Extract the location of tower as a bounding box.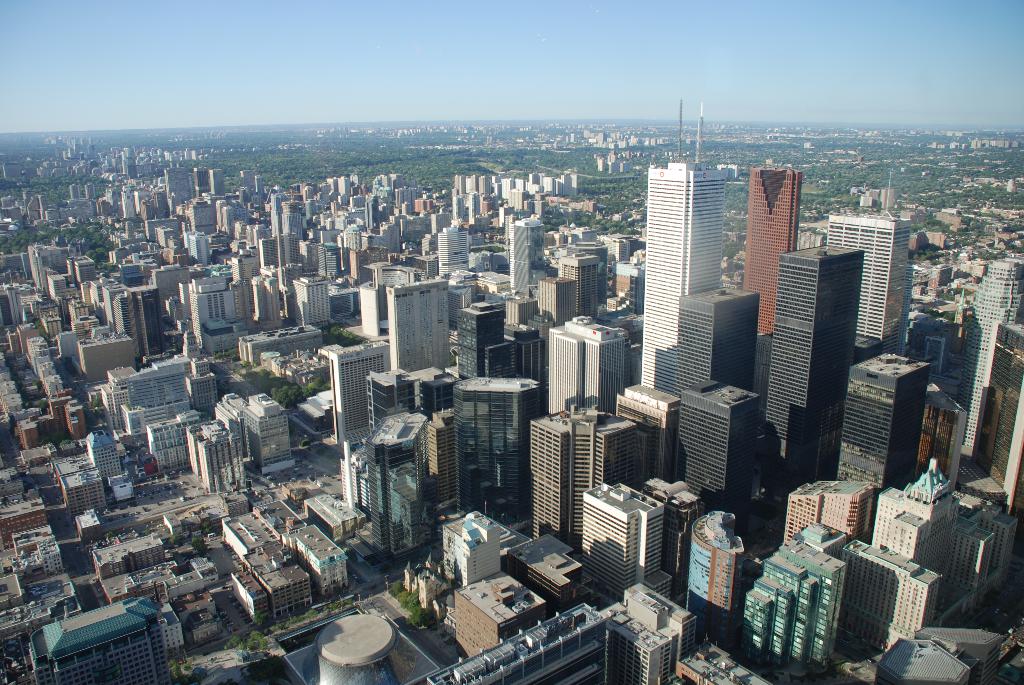
rect(580, 480, 671, 601).
